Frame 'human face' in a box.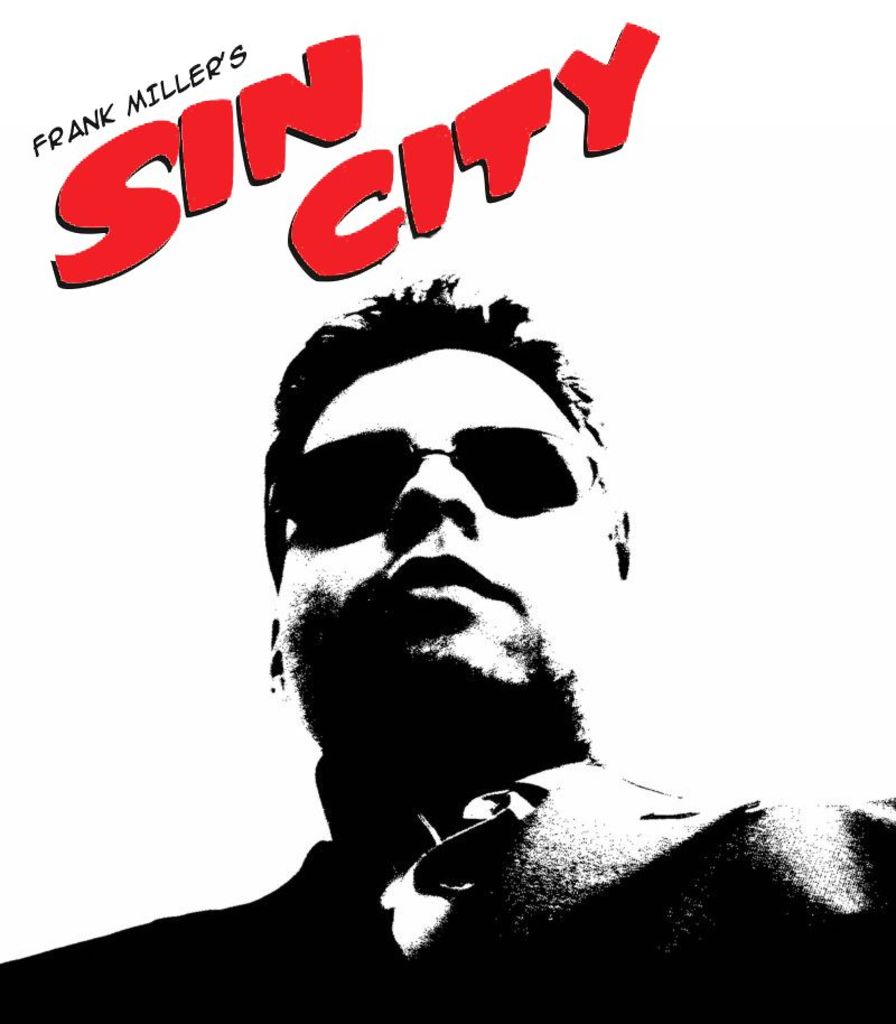
box(276, 328, 609, 724).
